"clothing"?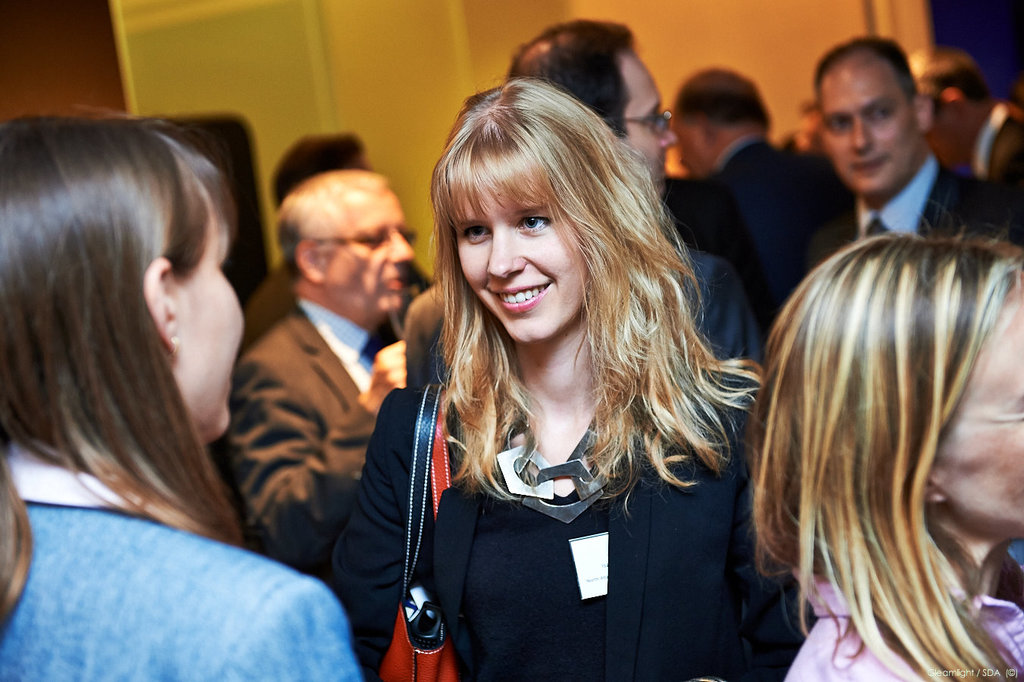
[311,364,802,681]
